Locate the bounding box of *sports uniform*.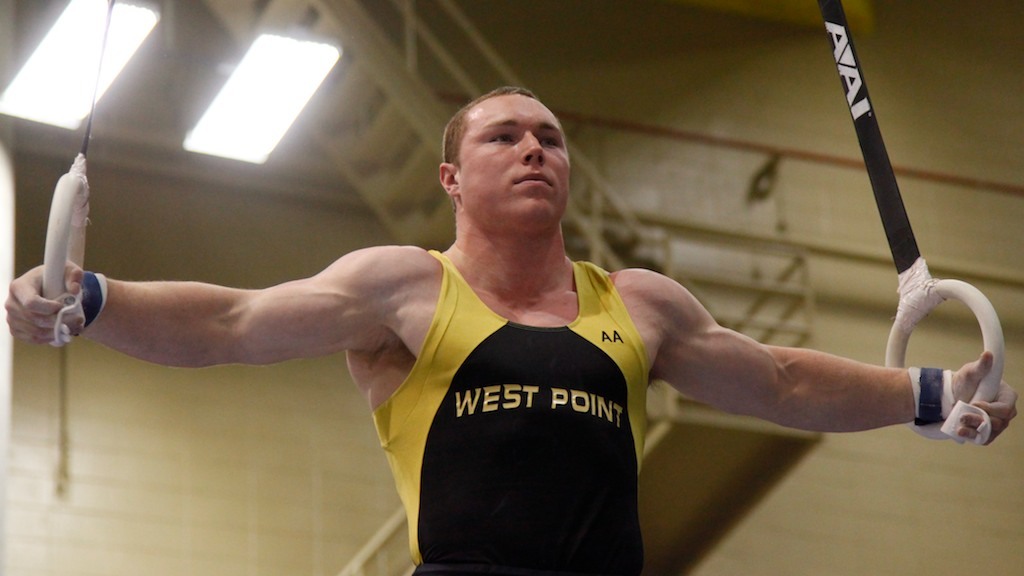
Bounding box: 366:259:650:575.
